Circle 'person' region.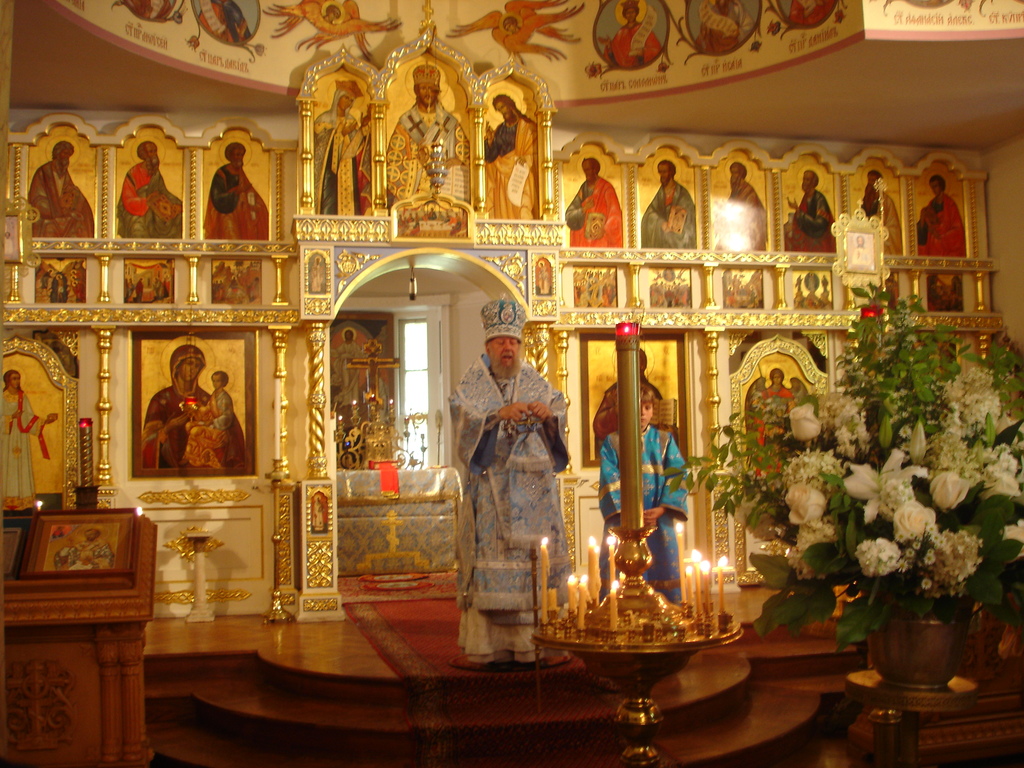
Region: (116, 138, 182, 240).
